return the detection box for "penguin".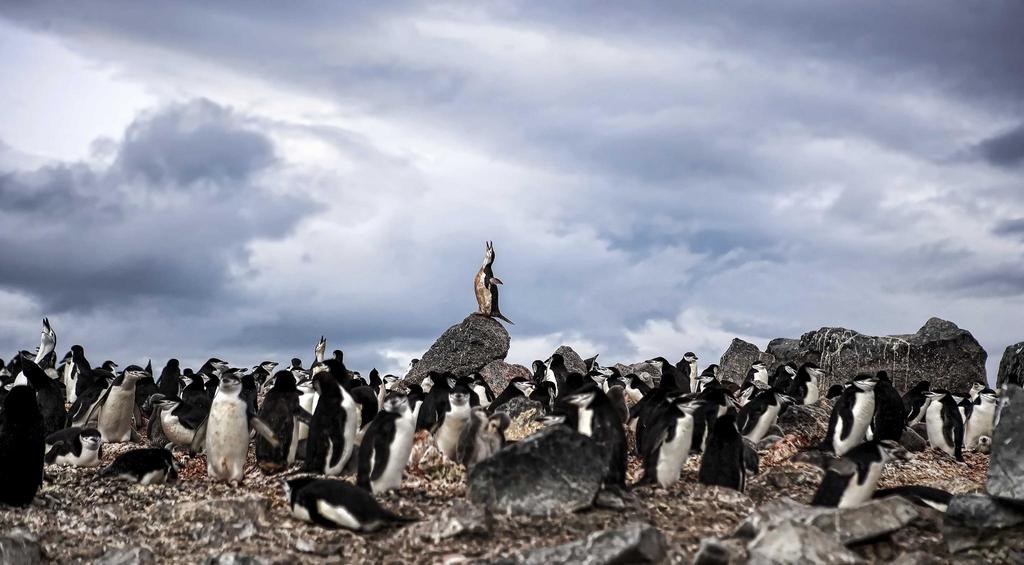
bbox=(325, 347, 349, 388).
